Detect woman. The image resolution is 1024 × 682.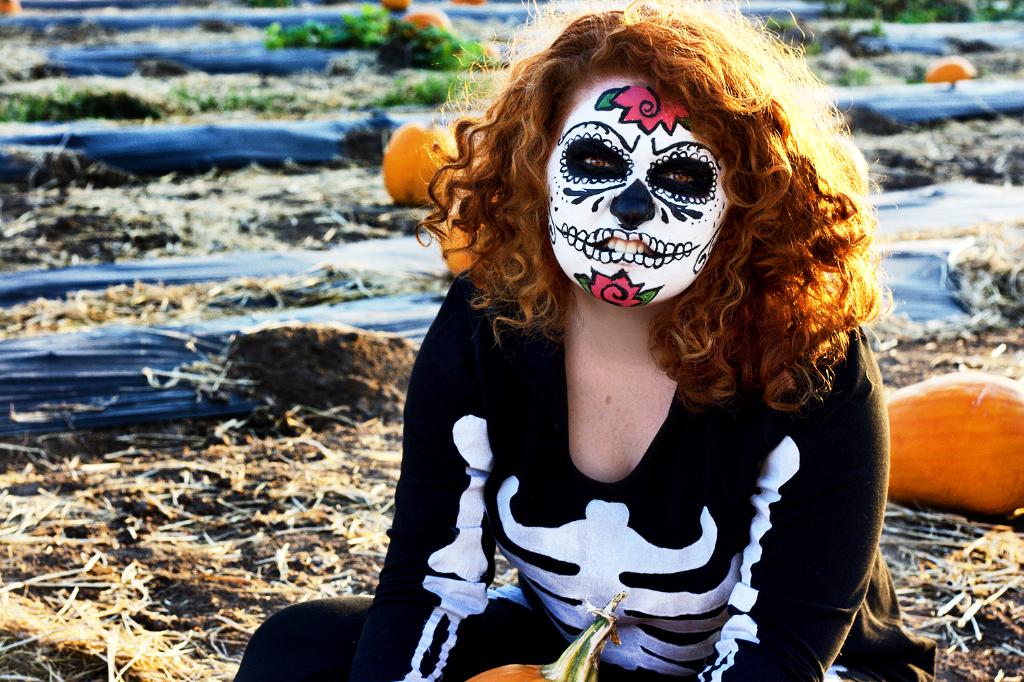
308, 18, 890, 673.
